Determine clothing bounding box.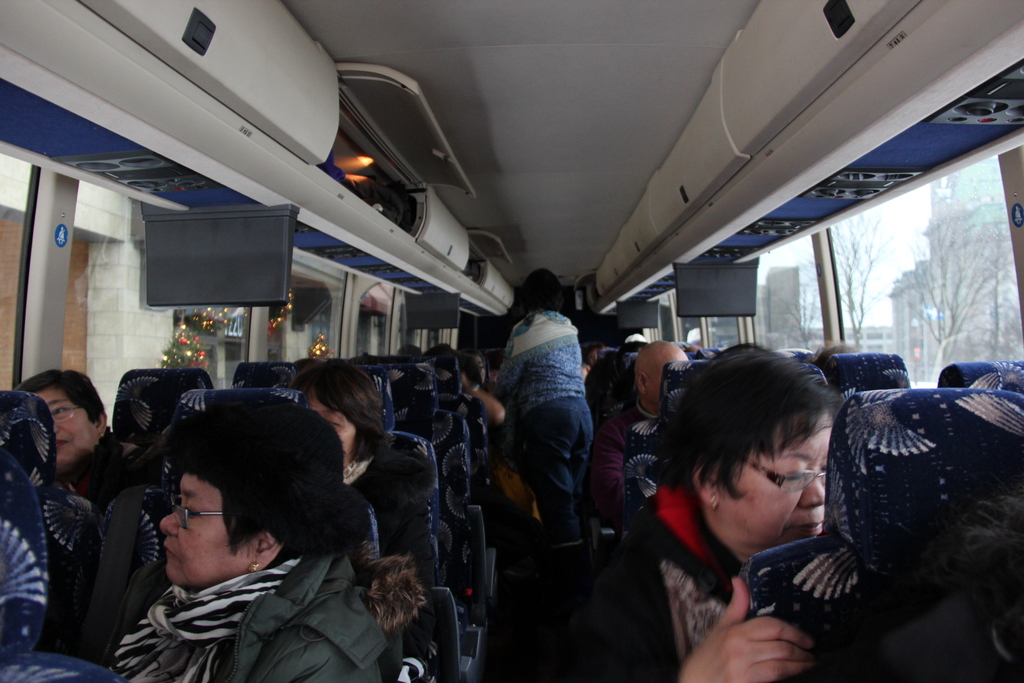
Determined: x1=588 y1=479 x2=737 y2=682.
